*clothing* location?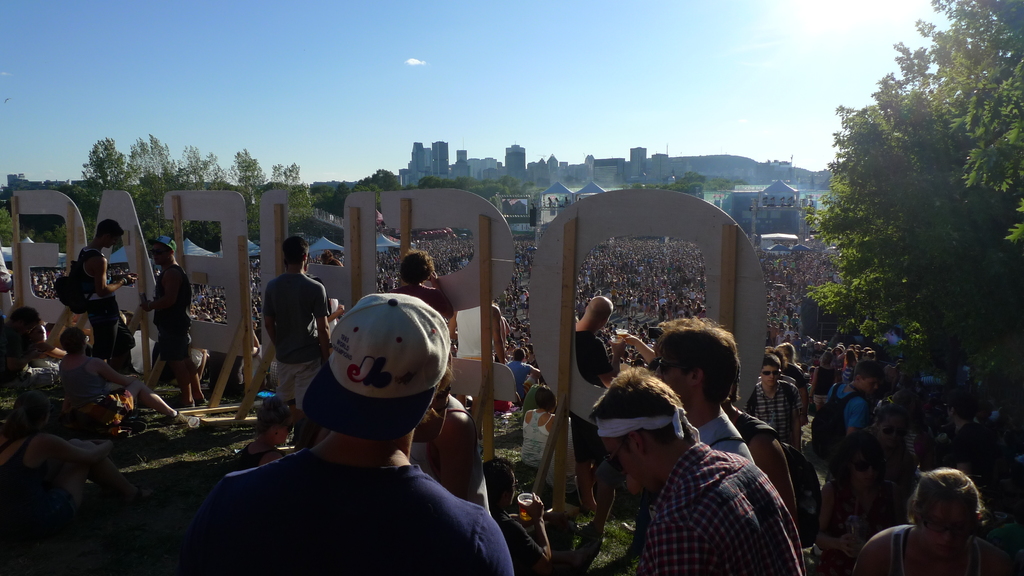
(149, 262, 203, 369)
